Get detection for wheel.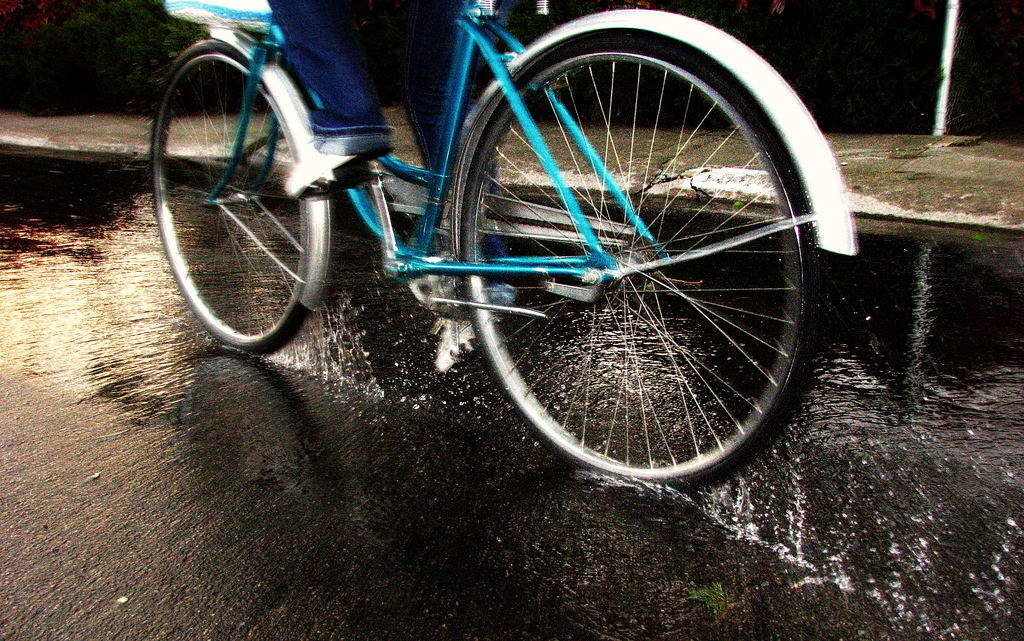
Detection: BBox(154, 60, 355, 342).
